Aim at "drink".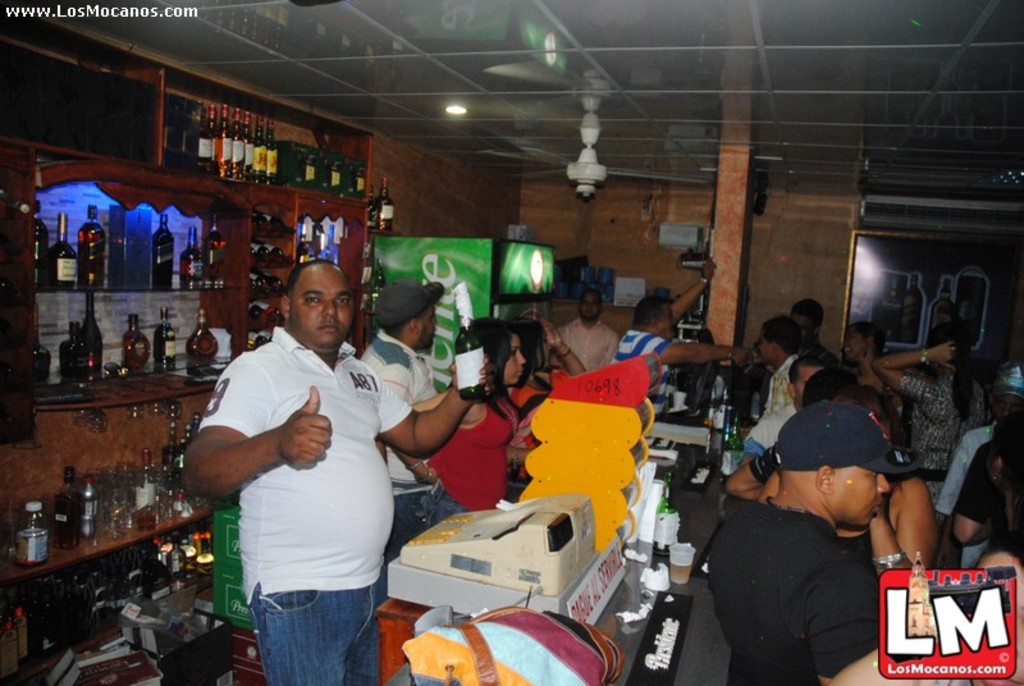
Aimed at [56,323,91,380].
